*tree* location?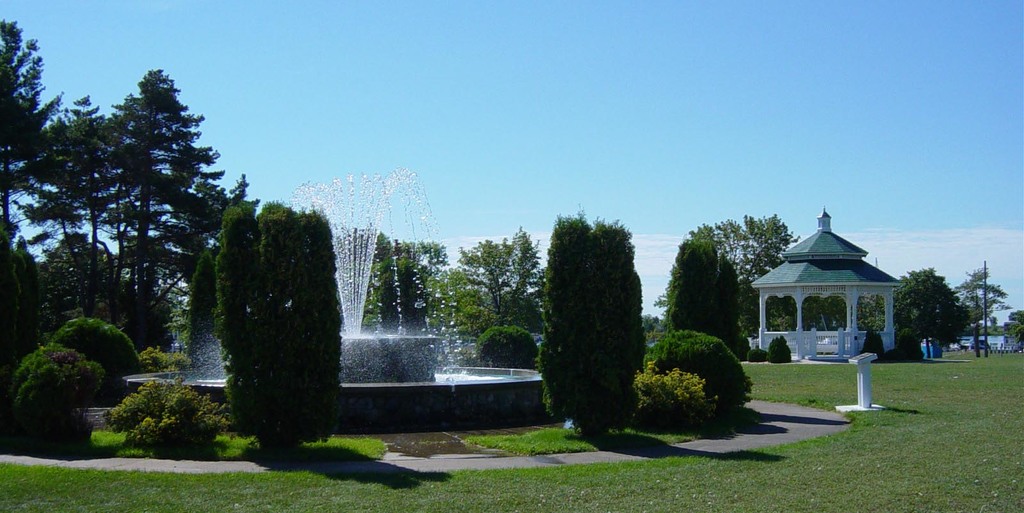
14,88,130,319
